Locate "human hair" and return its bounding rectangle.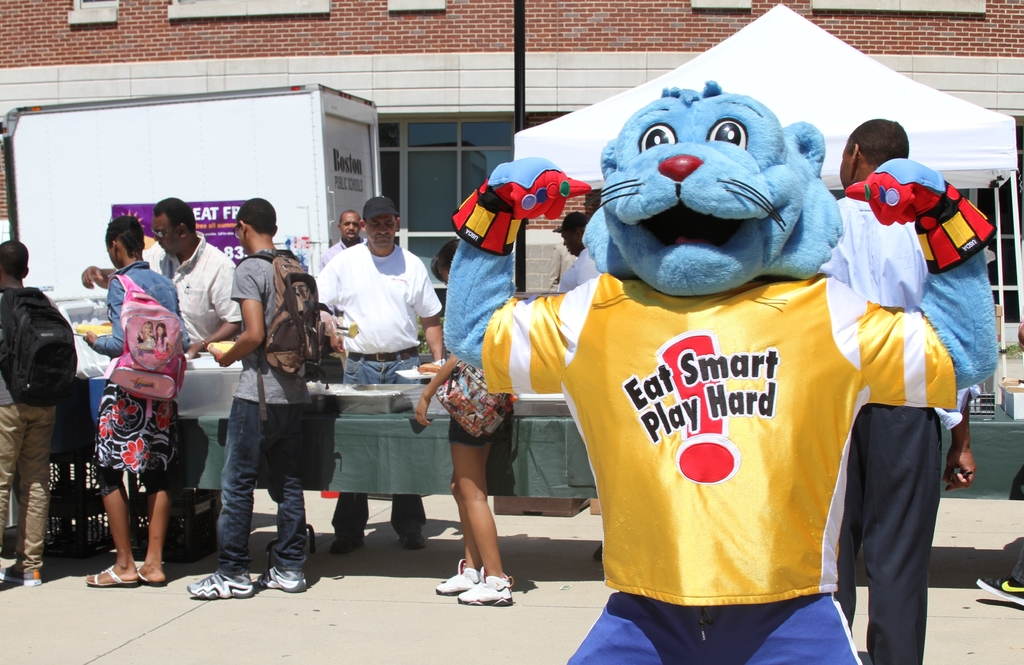
{"x1": 2, "y1": 241, "x2": 35, "y2": 276}.
